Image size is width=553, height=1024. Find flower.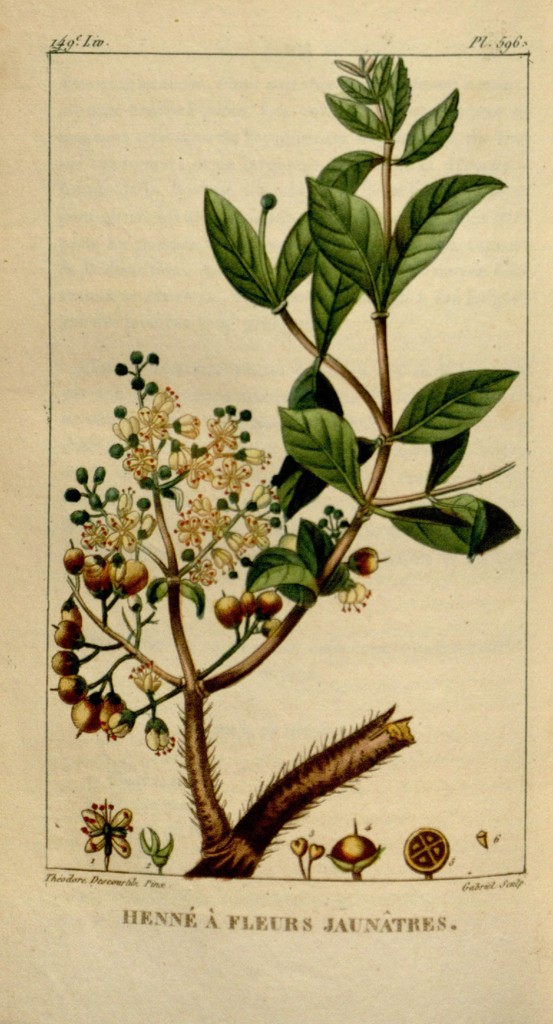
l=68, t=794, r=157, b=867.
